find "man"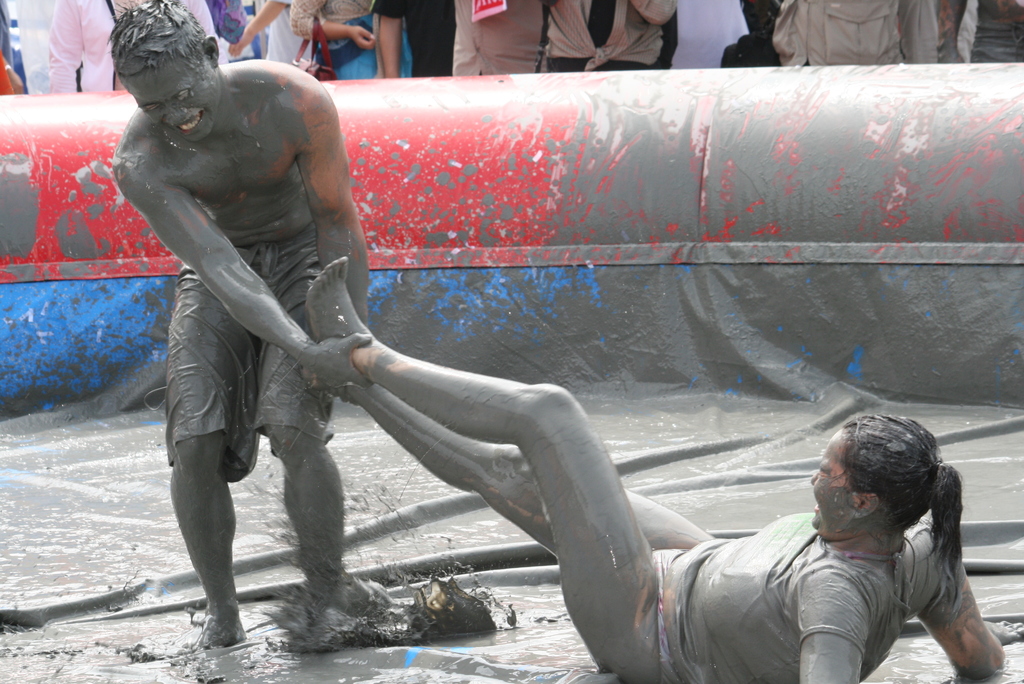
l=63, t=3, r=373, b=655
